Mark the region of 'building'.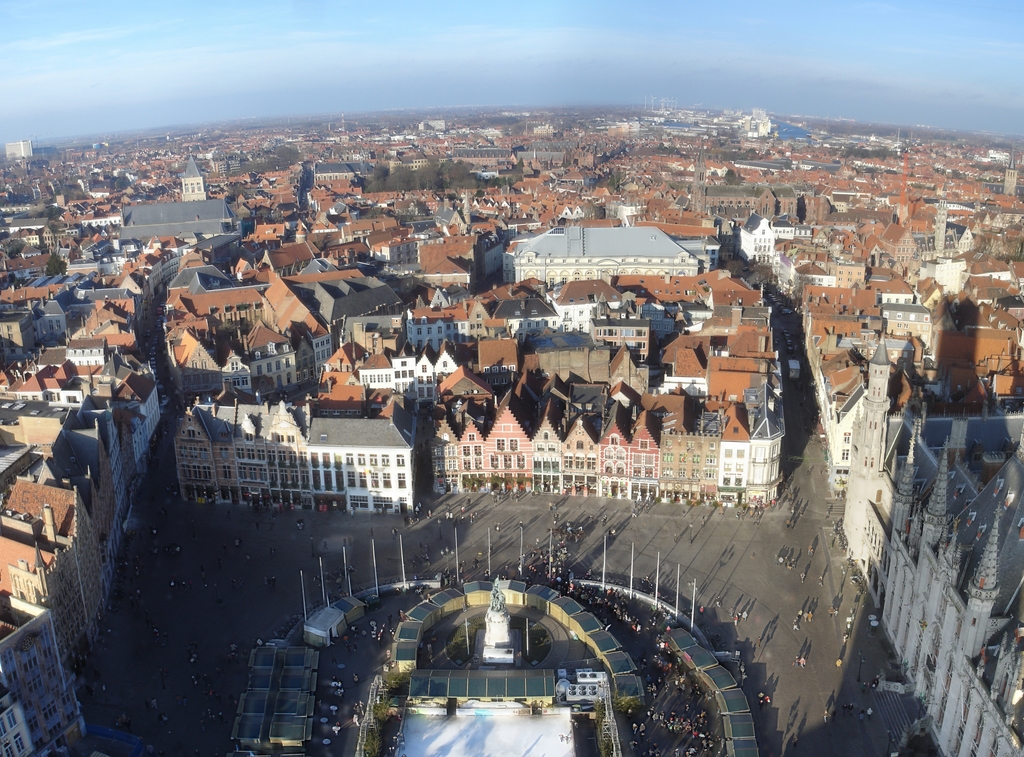
Region: 842,330,1023,756.
